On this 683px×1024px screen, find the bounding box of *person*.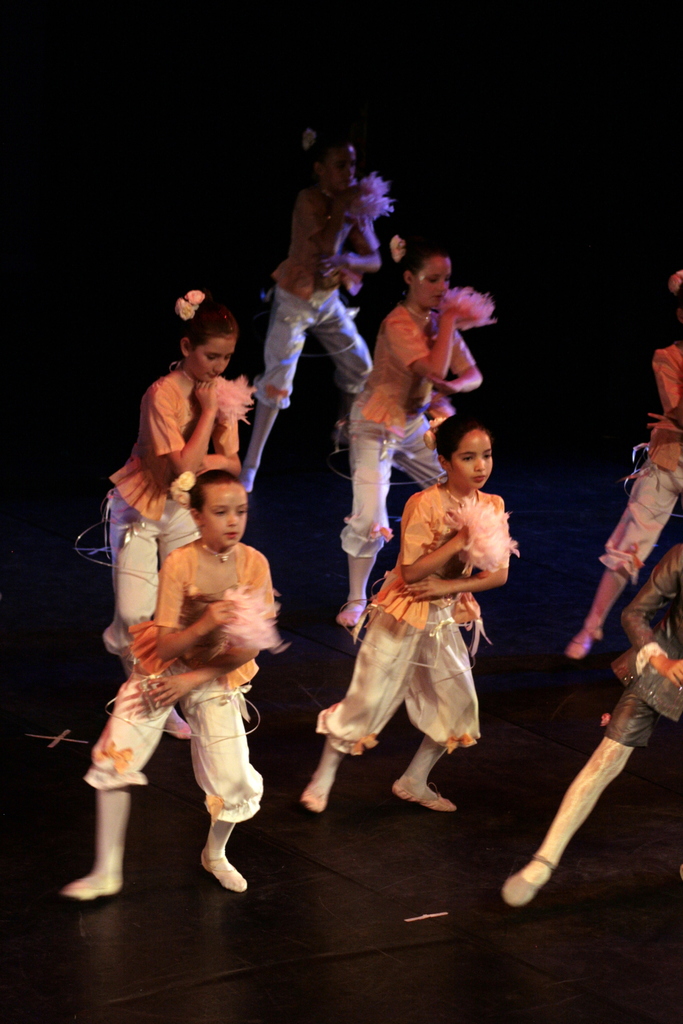
Bounding box: bbox=[65, 467, 283, 899].
